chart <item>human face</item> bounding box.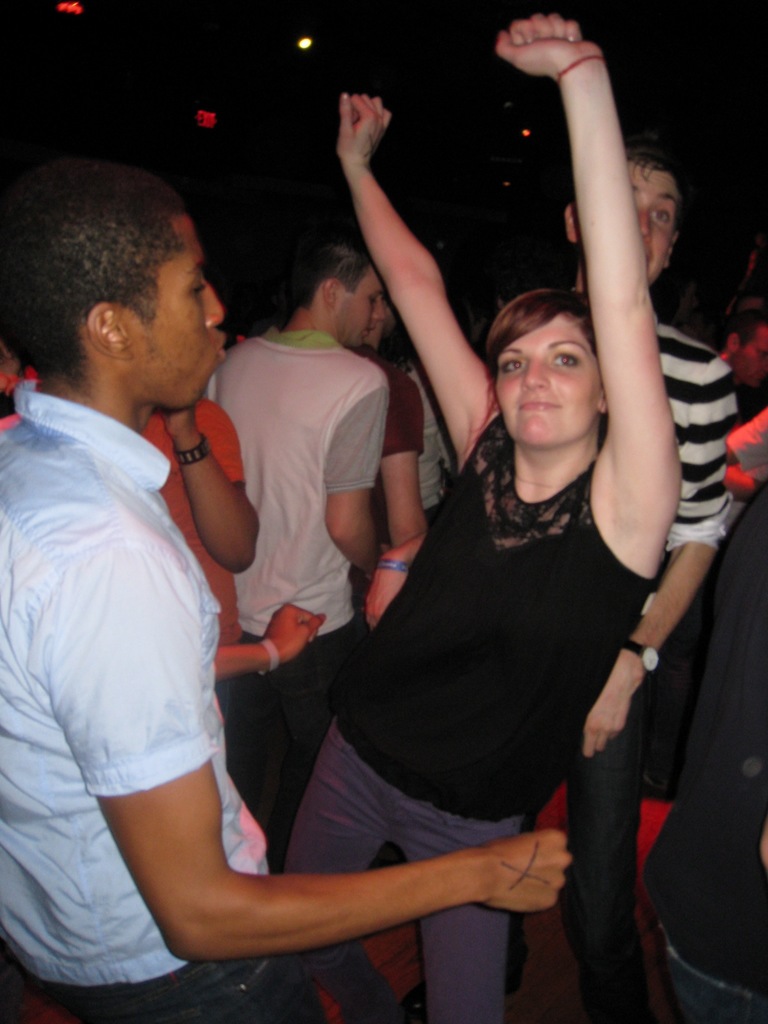
Charted: Rect(499, 317, 596, 449).
